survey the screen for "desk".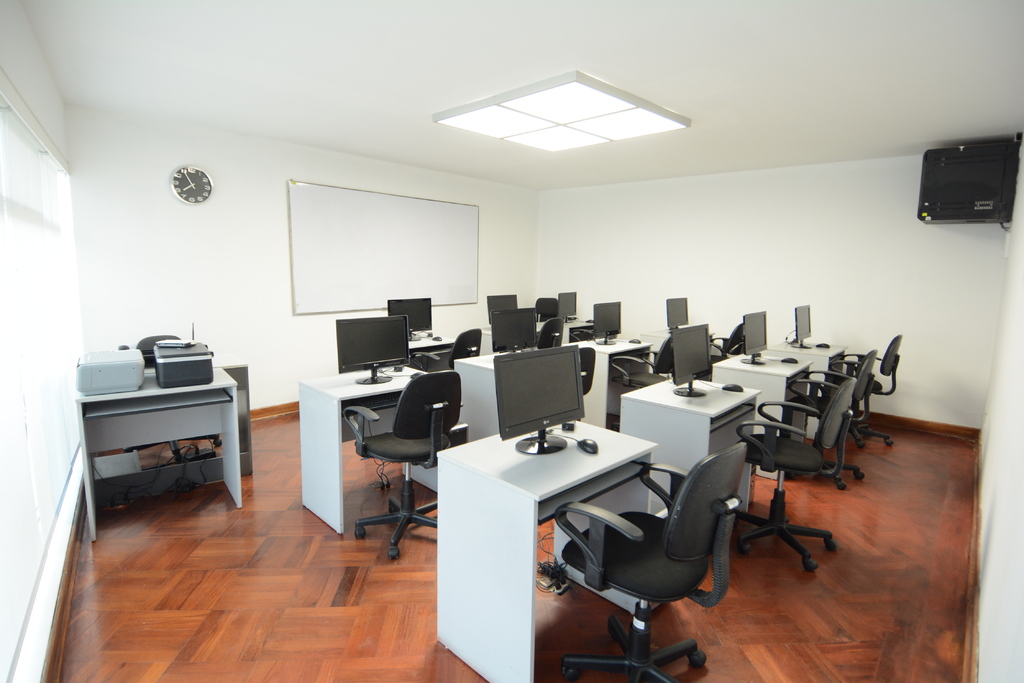
Survey found: 714 351 815 480.
